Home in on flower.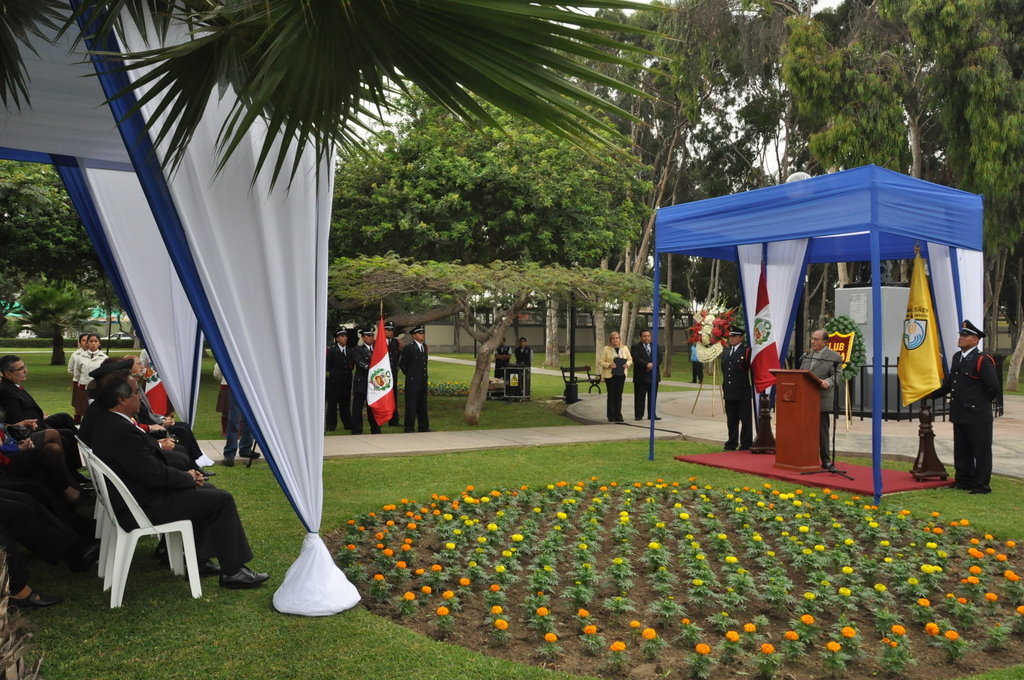
Homed in at BBox(813, 543, 827, 553).
